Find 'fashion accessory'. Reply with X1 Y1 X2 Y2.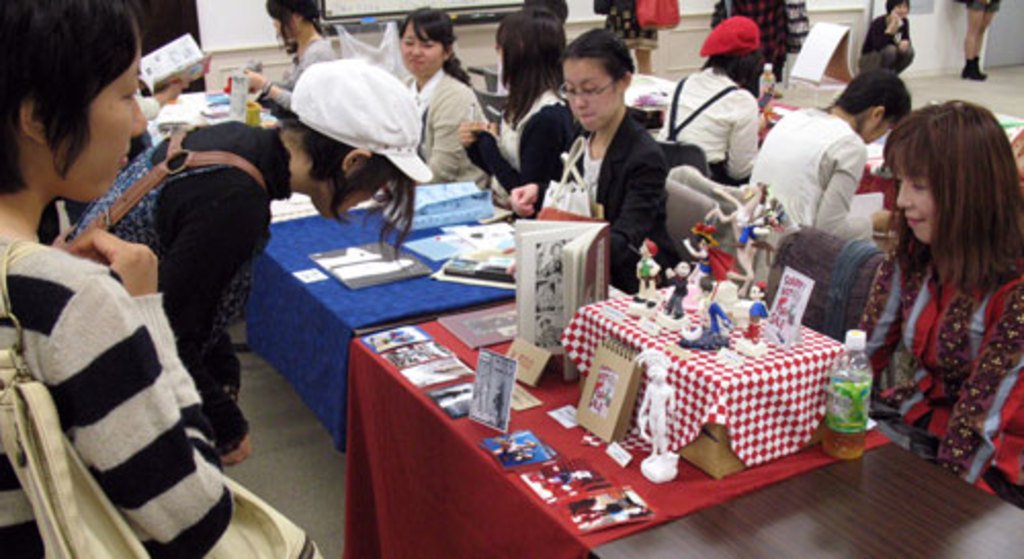
541 137 594 215.
